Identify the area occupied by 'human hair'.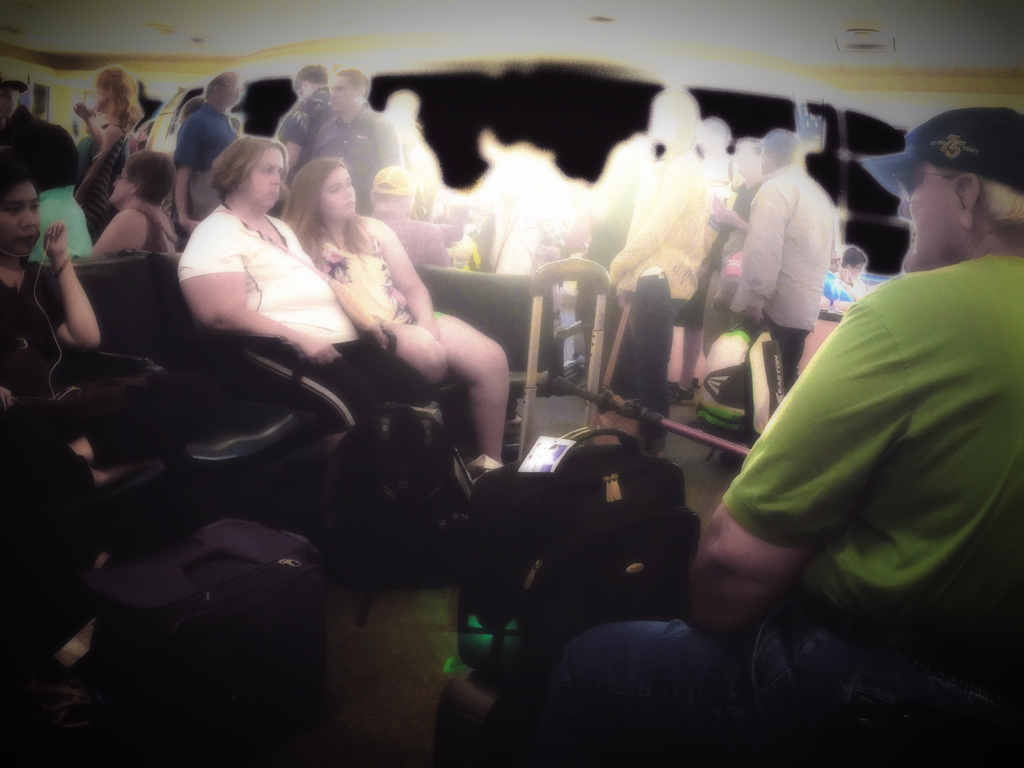
Area: [left=29, top=113, right=77, bottom=183].
